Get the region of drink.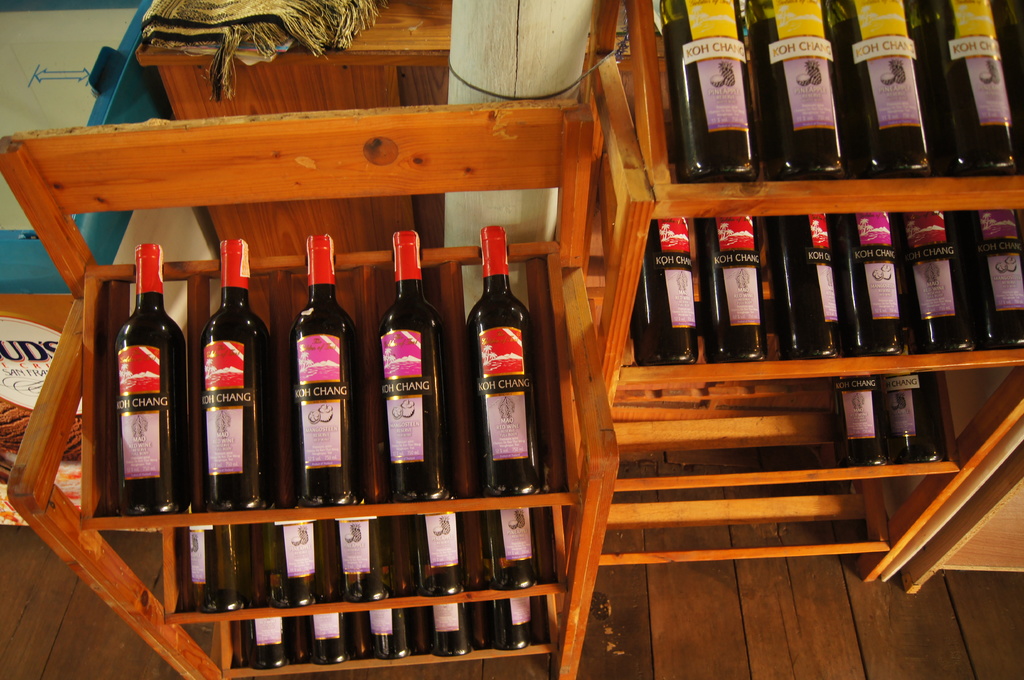
l=751, t=2, r=844, b=180.
